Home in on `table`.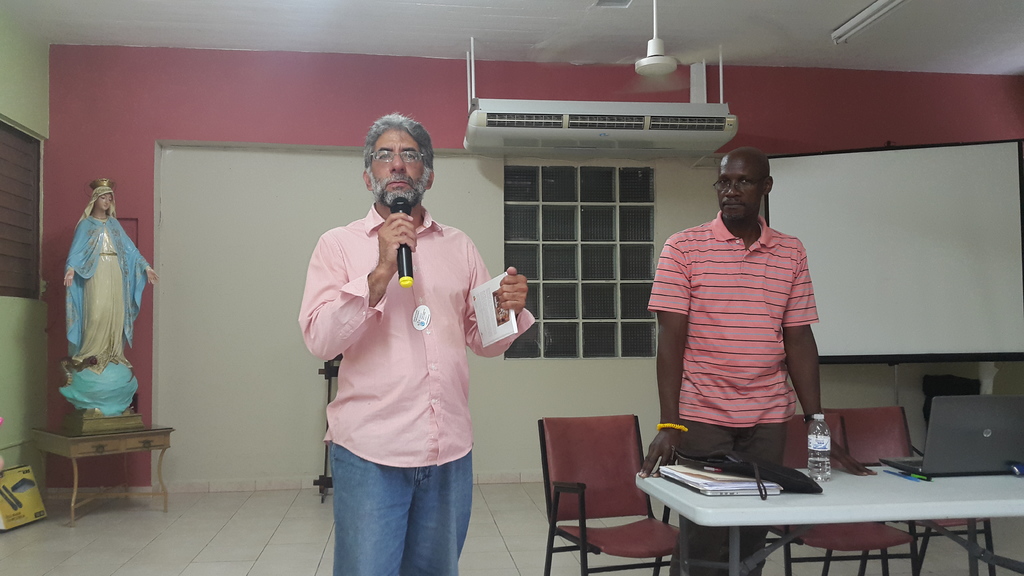
Homed in at [x1=639, y1=465, x2=1023, y2=575].
